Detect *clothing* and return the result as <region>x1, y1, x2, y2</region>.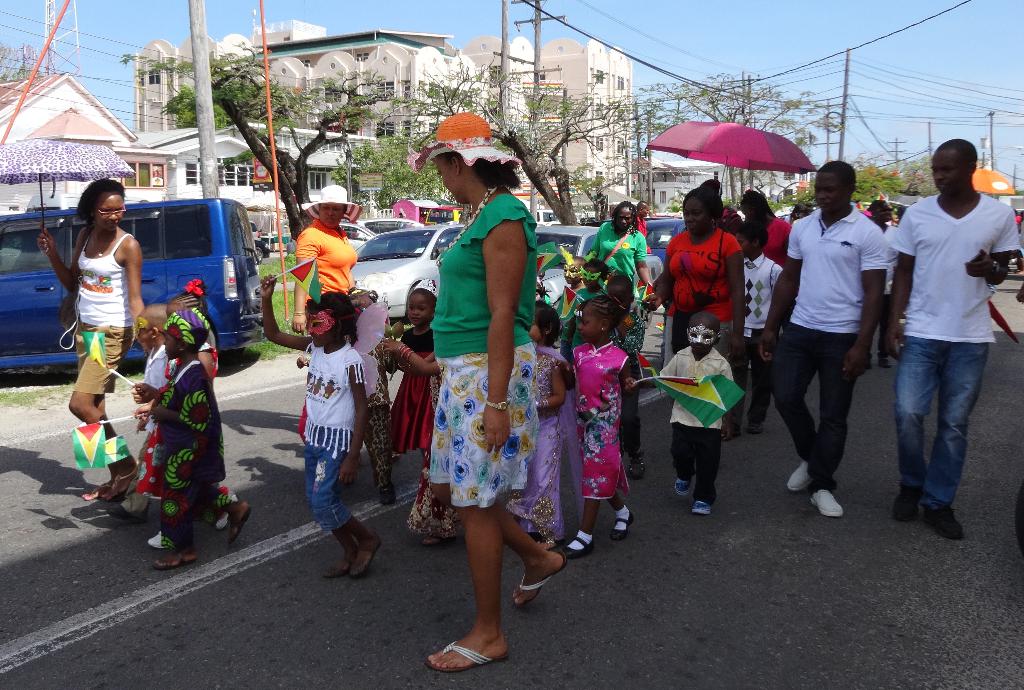
<region>81, 231, 136, 324</region>.
